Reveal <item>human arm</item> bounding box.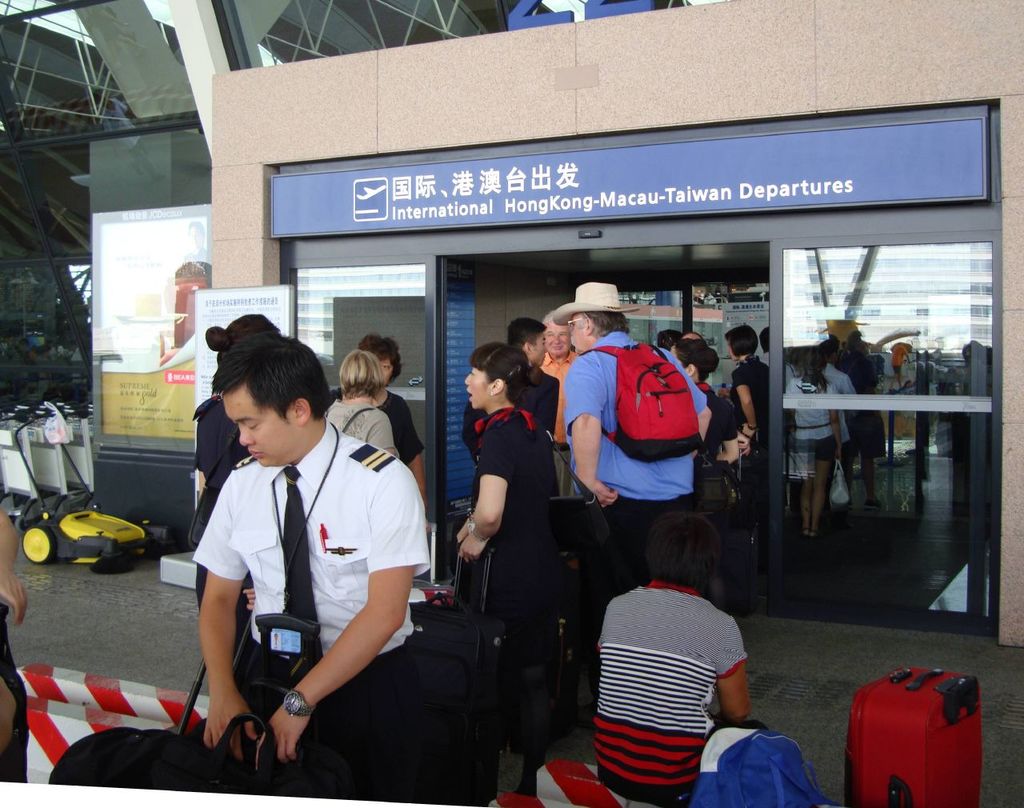
Revealed: pyautogui.locateOnScreen(714, 618, 758, 724).
